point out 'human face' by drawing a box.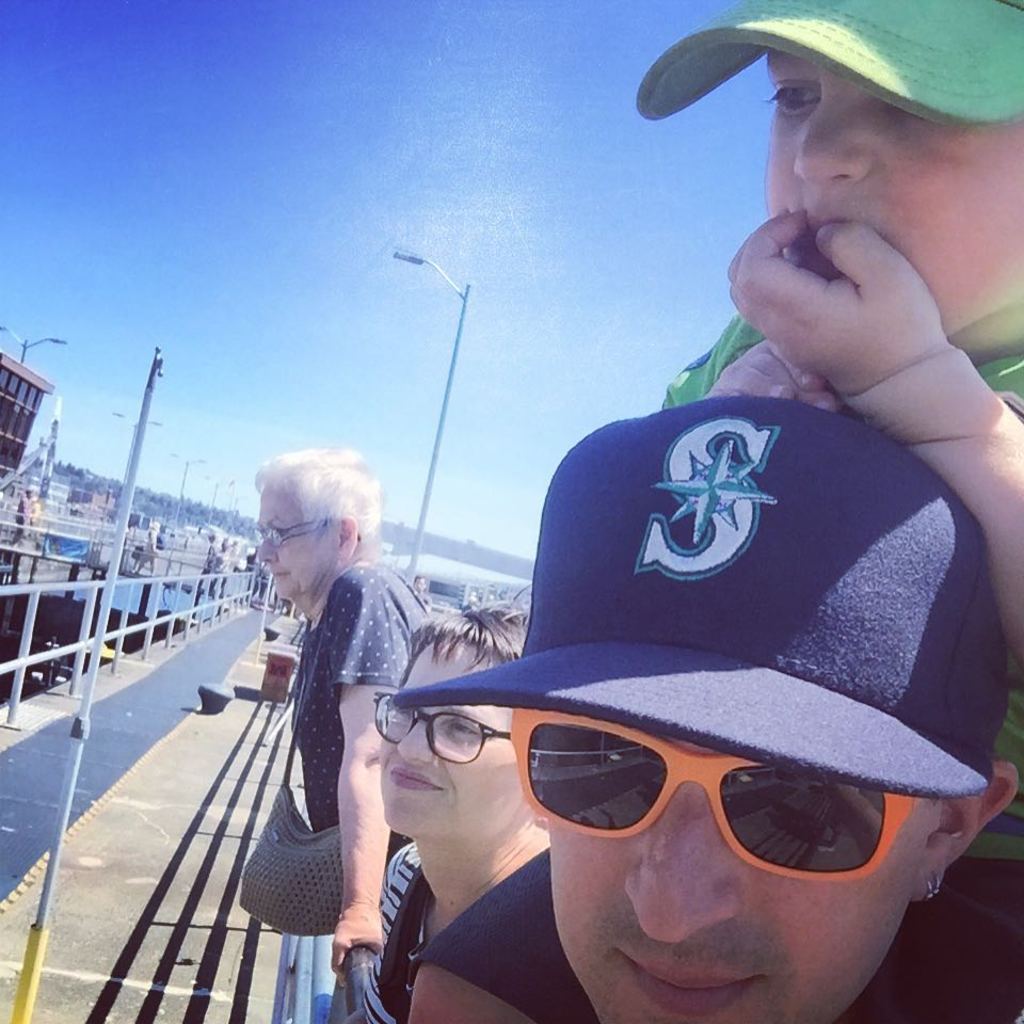
383,635,527,839.
